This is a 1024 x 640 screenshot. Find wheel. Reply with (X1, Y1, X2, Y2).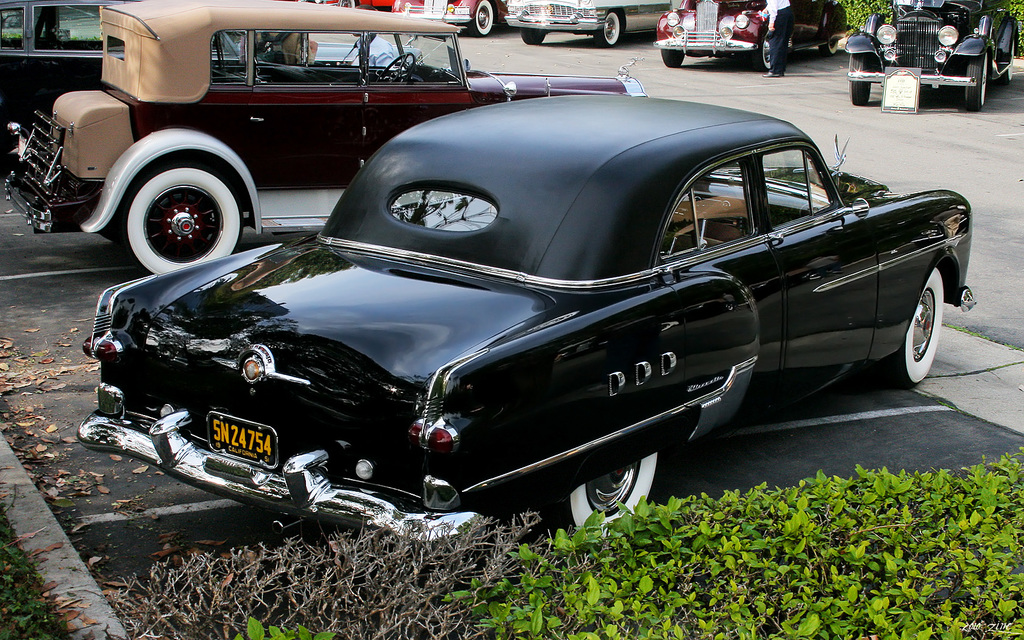
(852, 54, 867, 108).
